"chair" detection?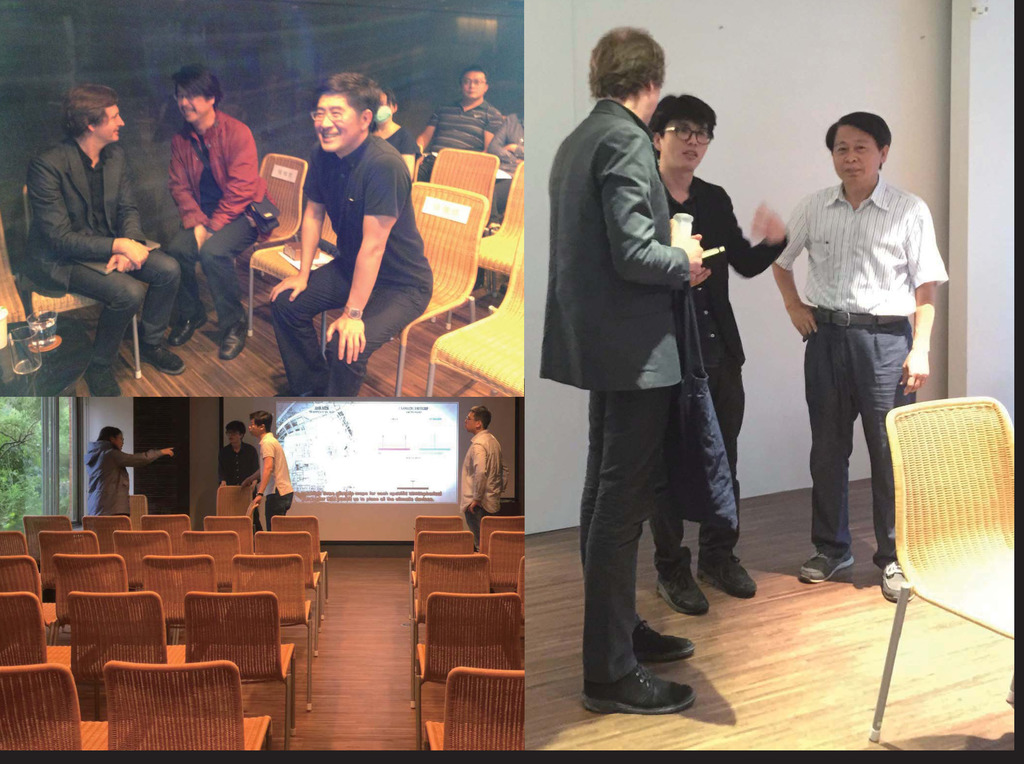
bbox=[416, 591, 526, 740]
